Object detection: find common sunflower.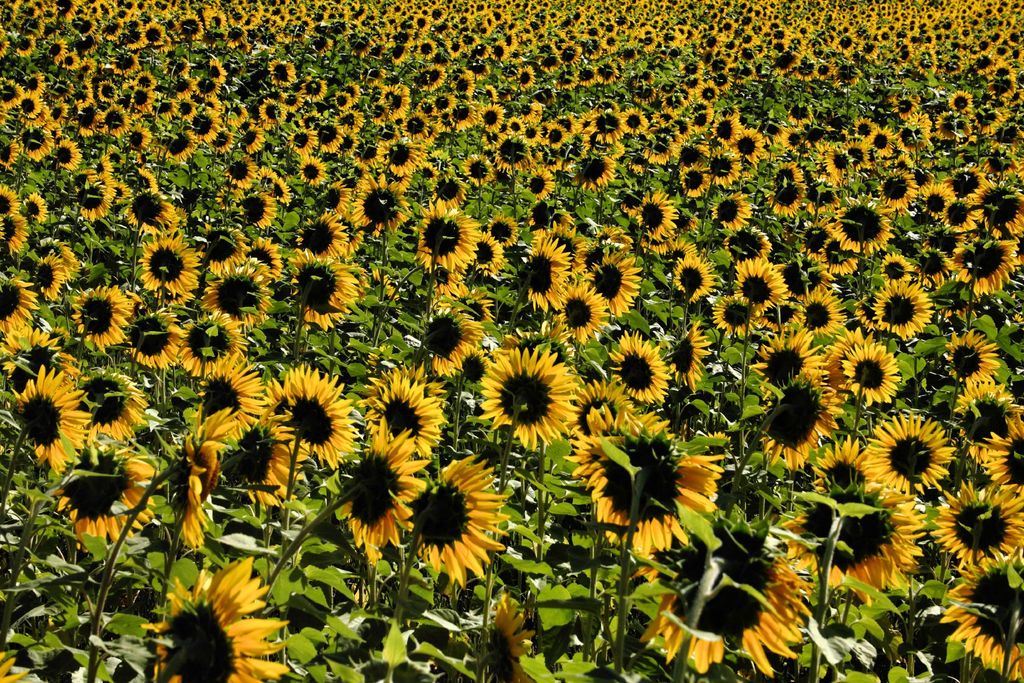
{"x1": 936, "y1": 334, "x2": 990, "y2": 393}.
